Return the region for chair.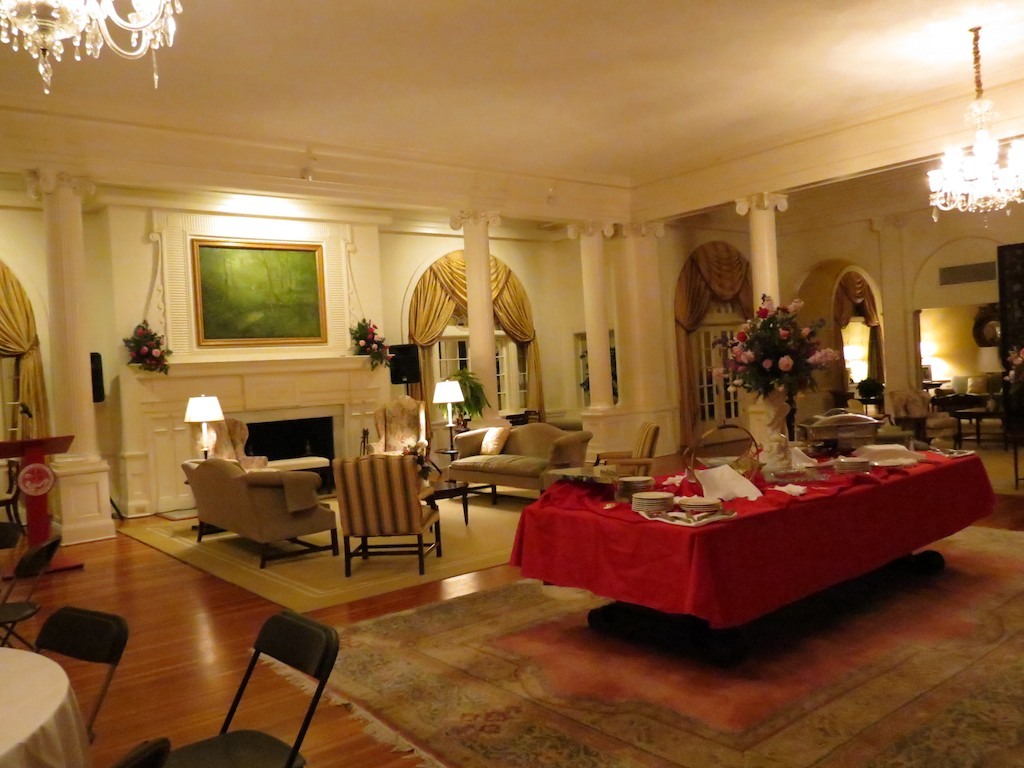
[x1=0, y1=533, x2=68, y2=656].
